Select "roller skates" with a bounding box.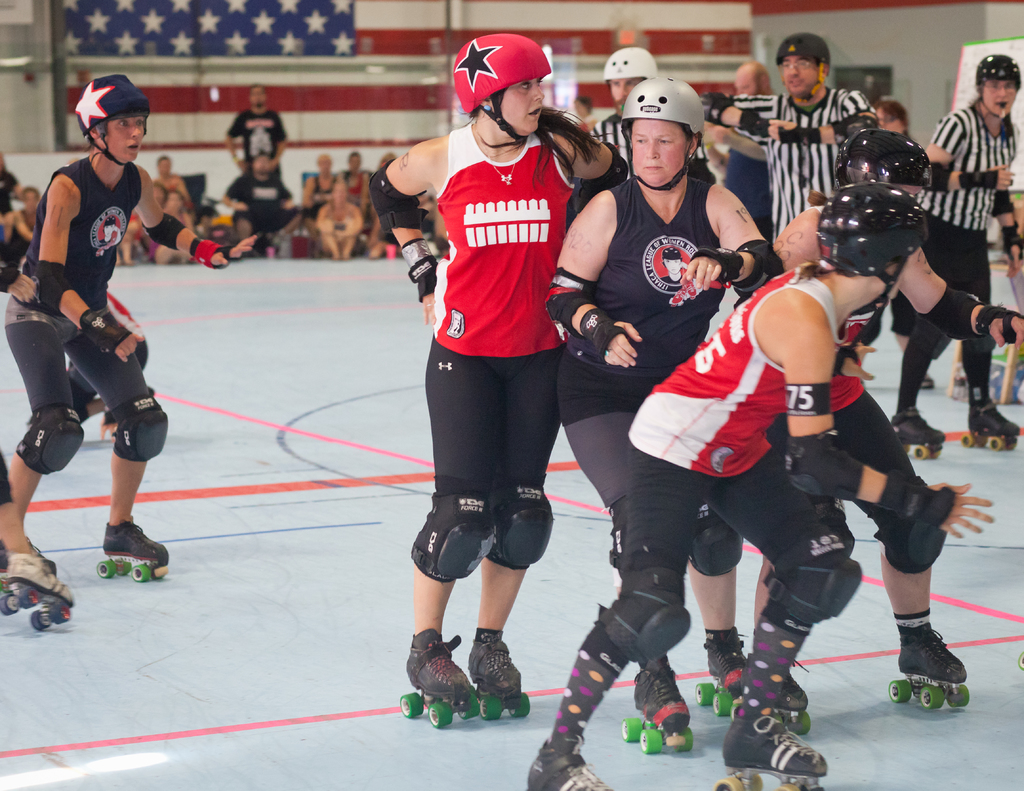
[397,625,480,729].
